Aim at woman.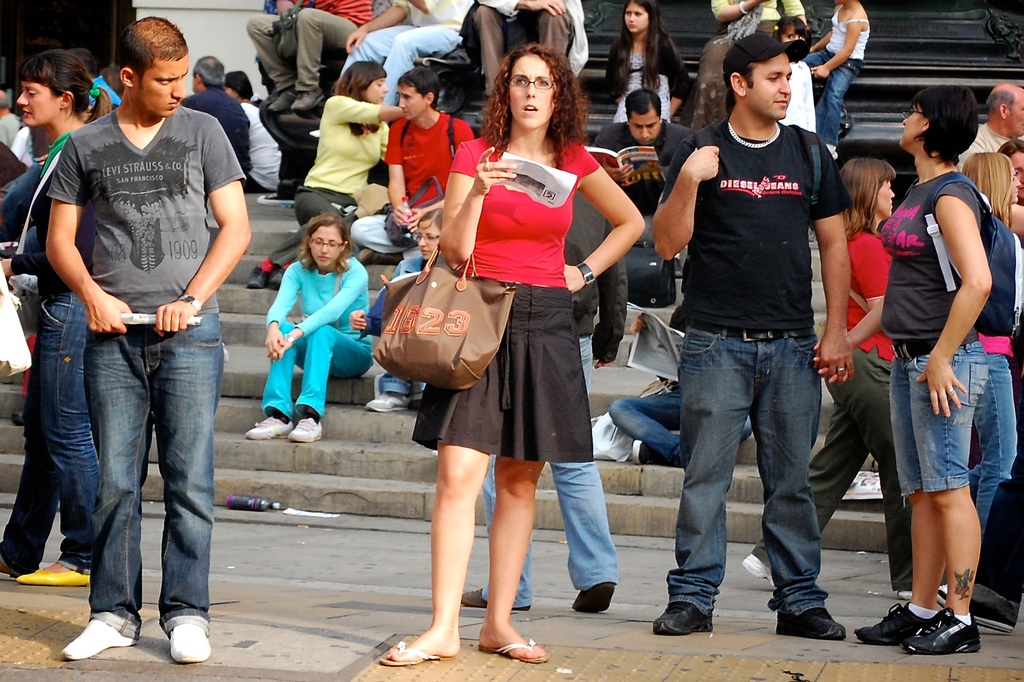
Aimed at Rect(347, 210, 447, 417).
